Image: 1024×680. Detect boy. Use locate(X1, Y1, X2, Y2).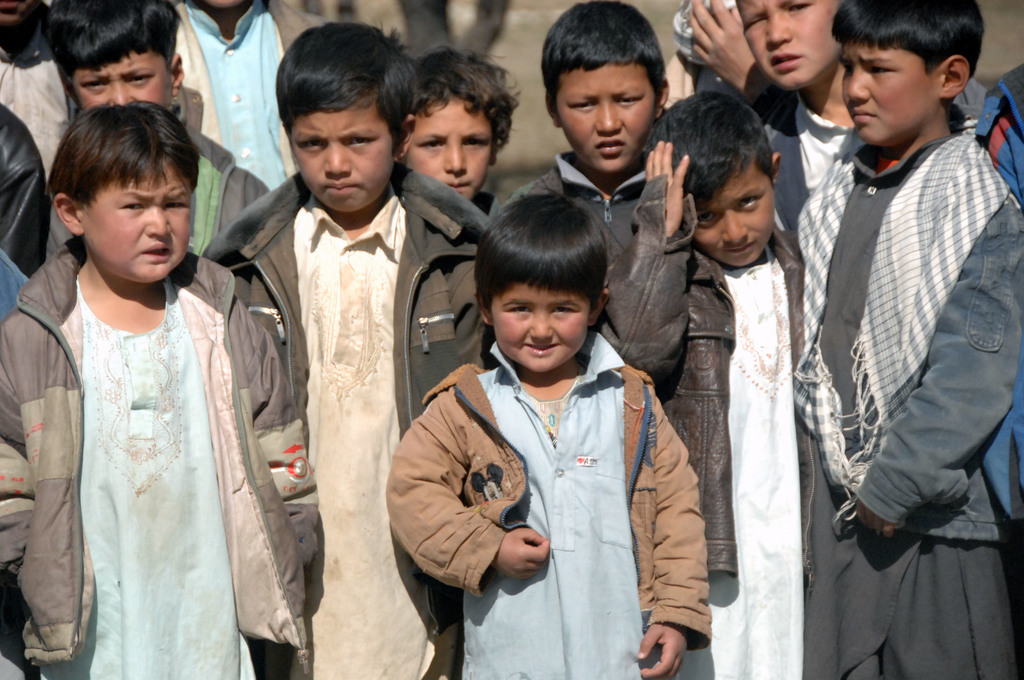
locate(0, 97, 353, 679).
